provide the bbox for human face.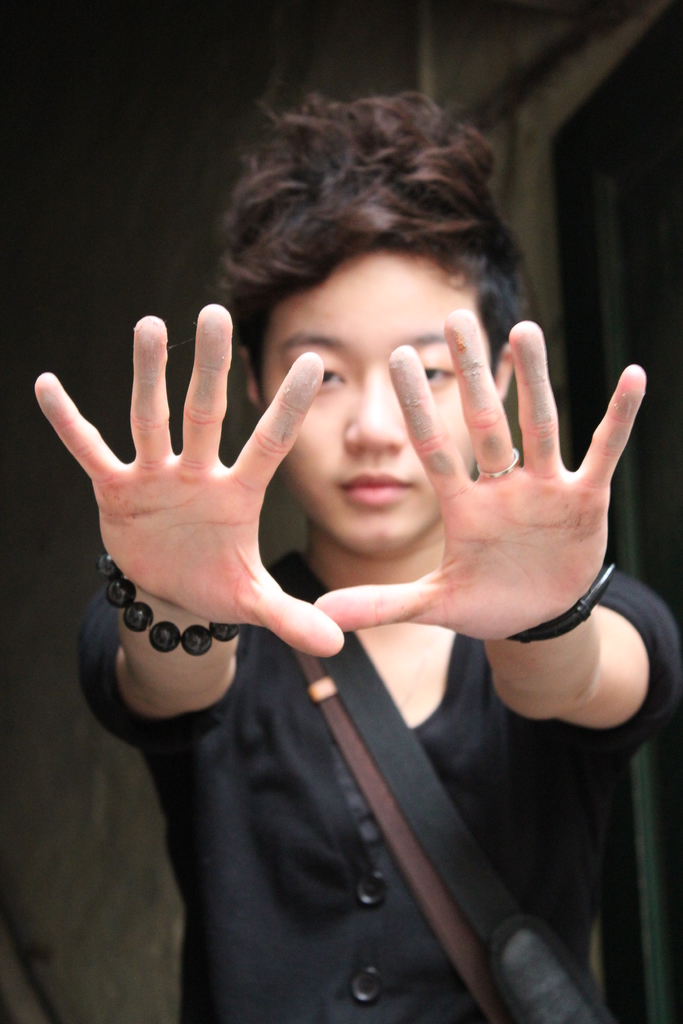
259/252/500/554.
